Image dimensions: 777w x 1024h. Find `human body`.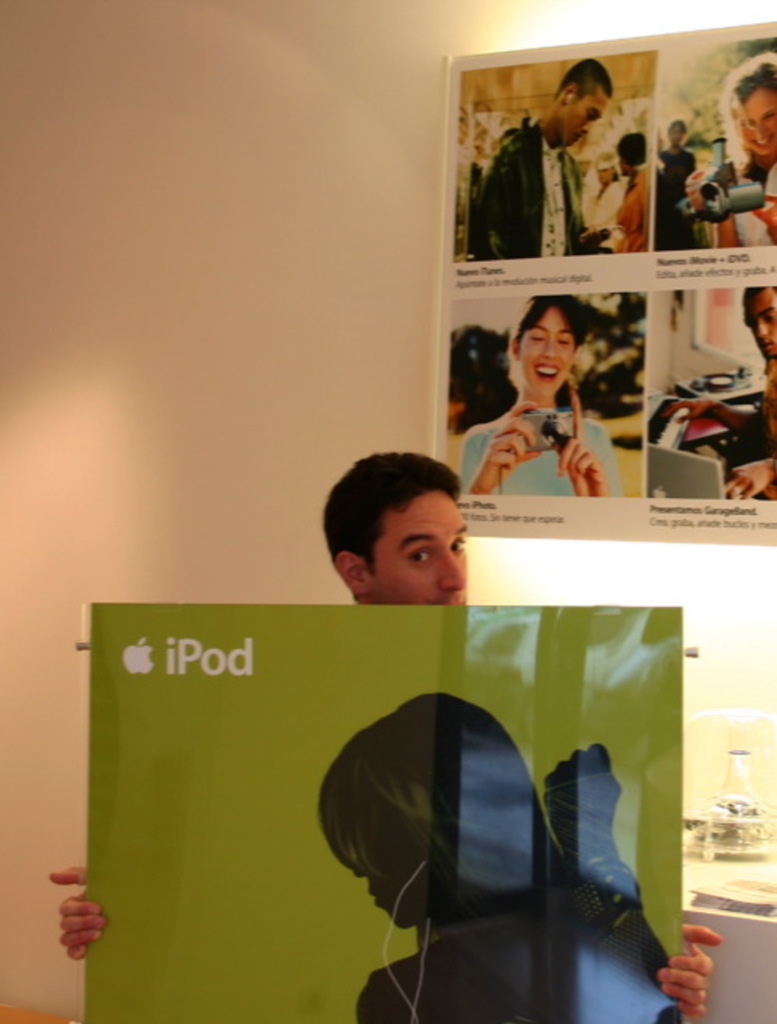
(609,163,660,251).
